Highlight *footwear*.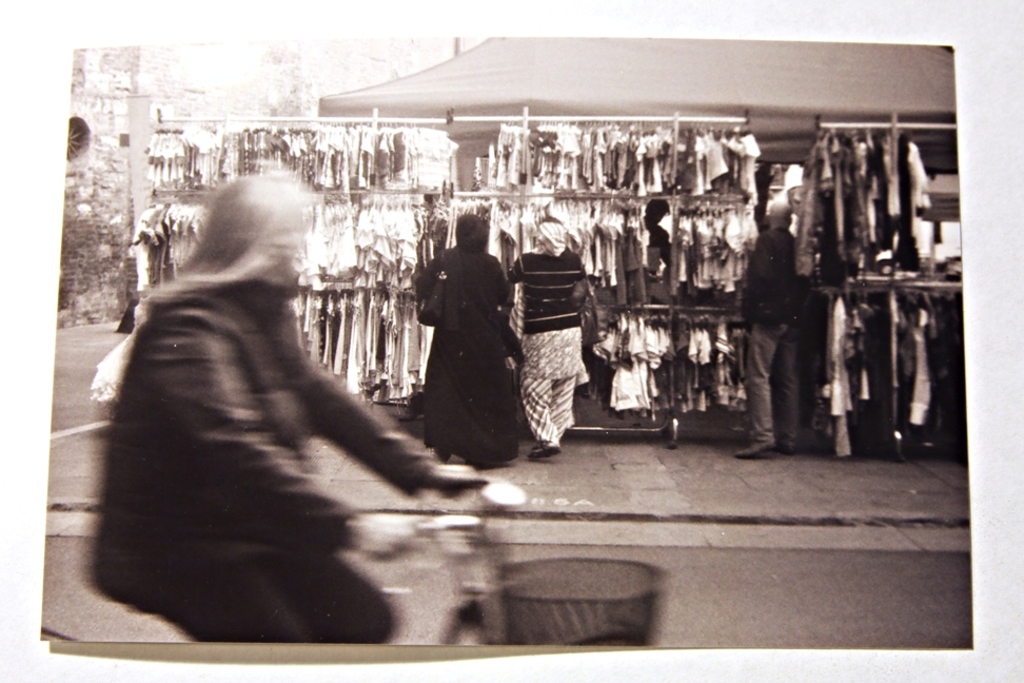
Highlighted region: box(782, 438, 793, 457).
